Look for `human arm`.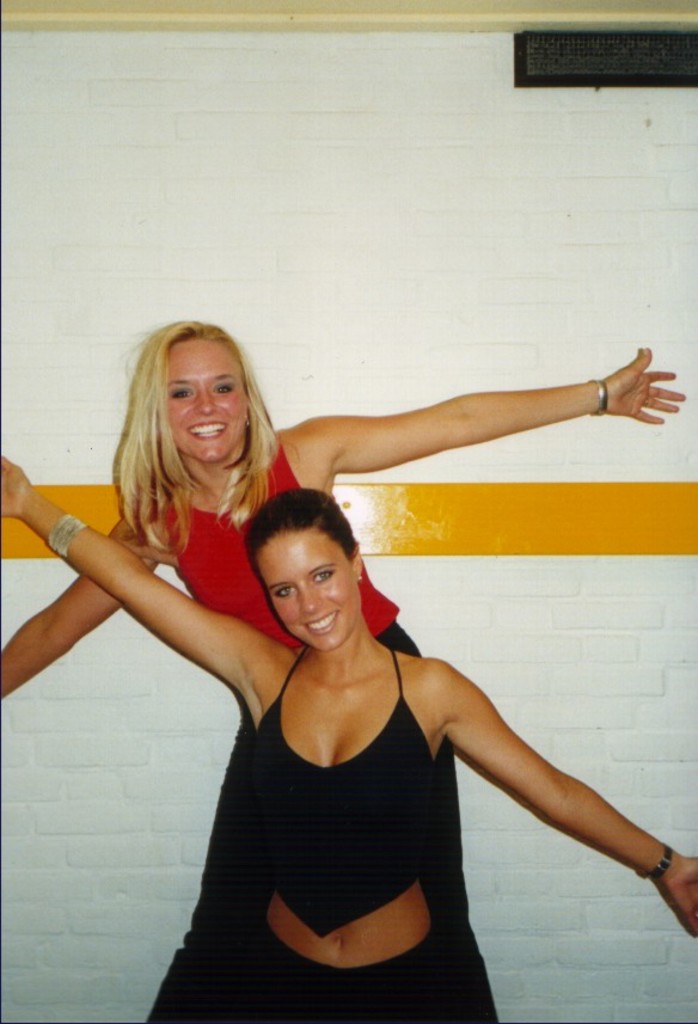
Found: crop(476, 721, 665, 902).
